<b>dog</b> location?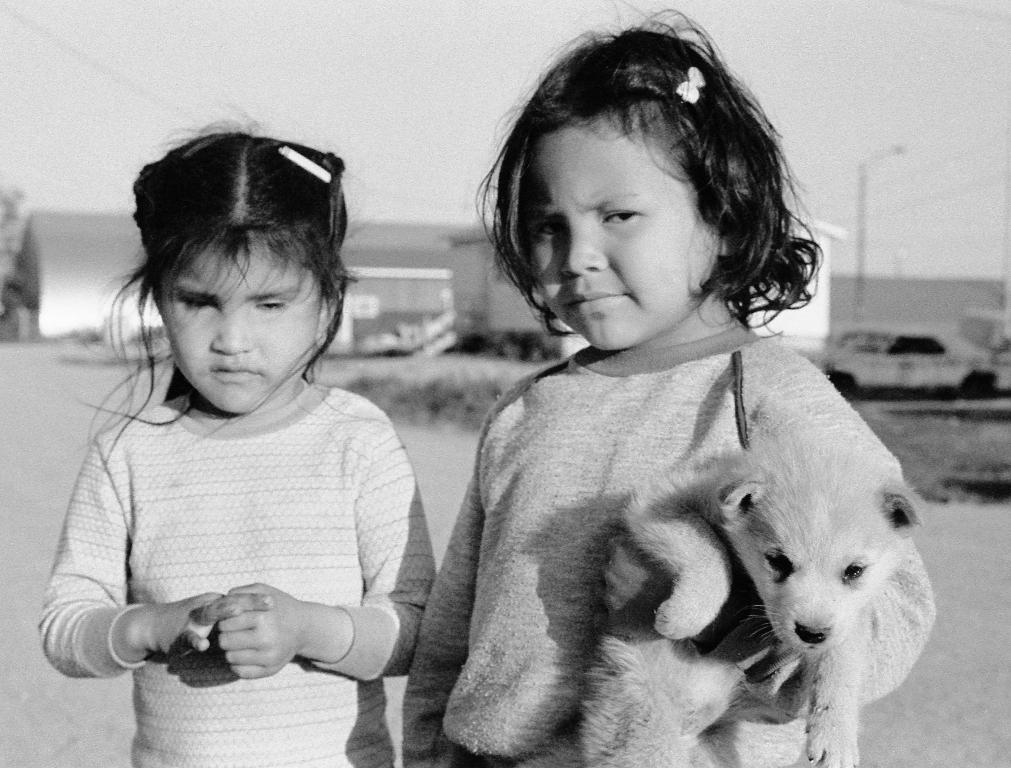
region(576, 439, 928, 767)
